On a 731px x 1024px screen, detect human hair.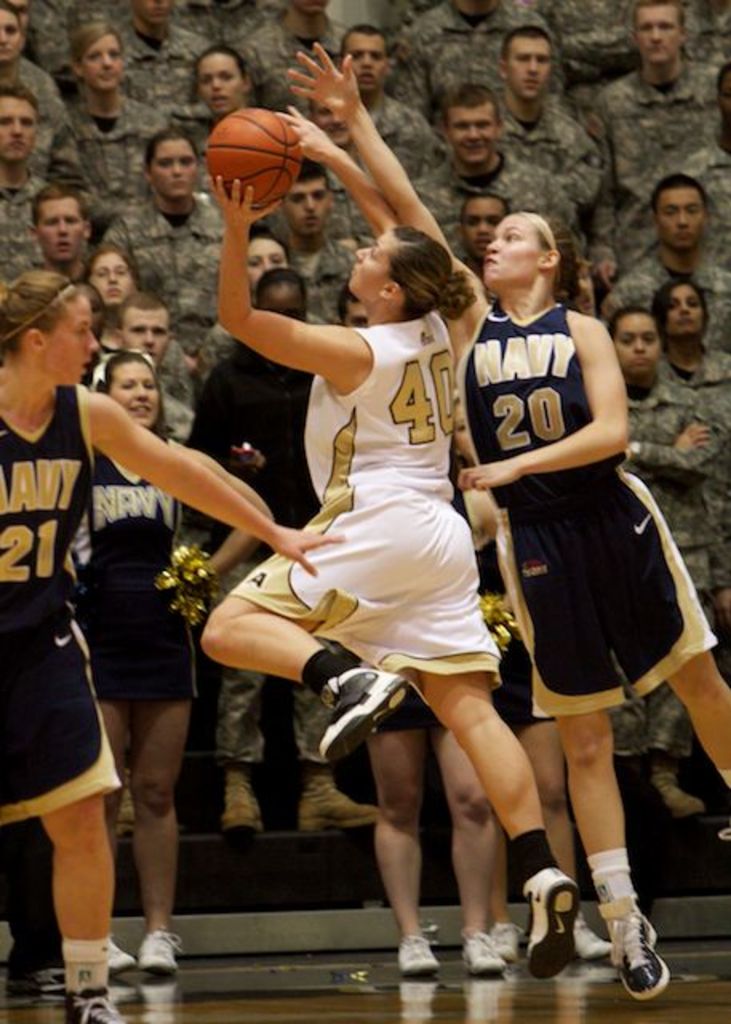
locate(529, 205, 581, 304).
